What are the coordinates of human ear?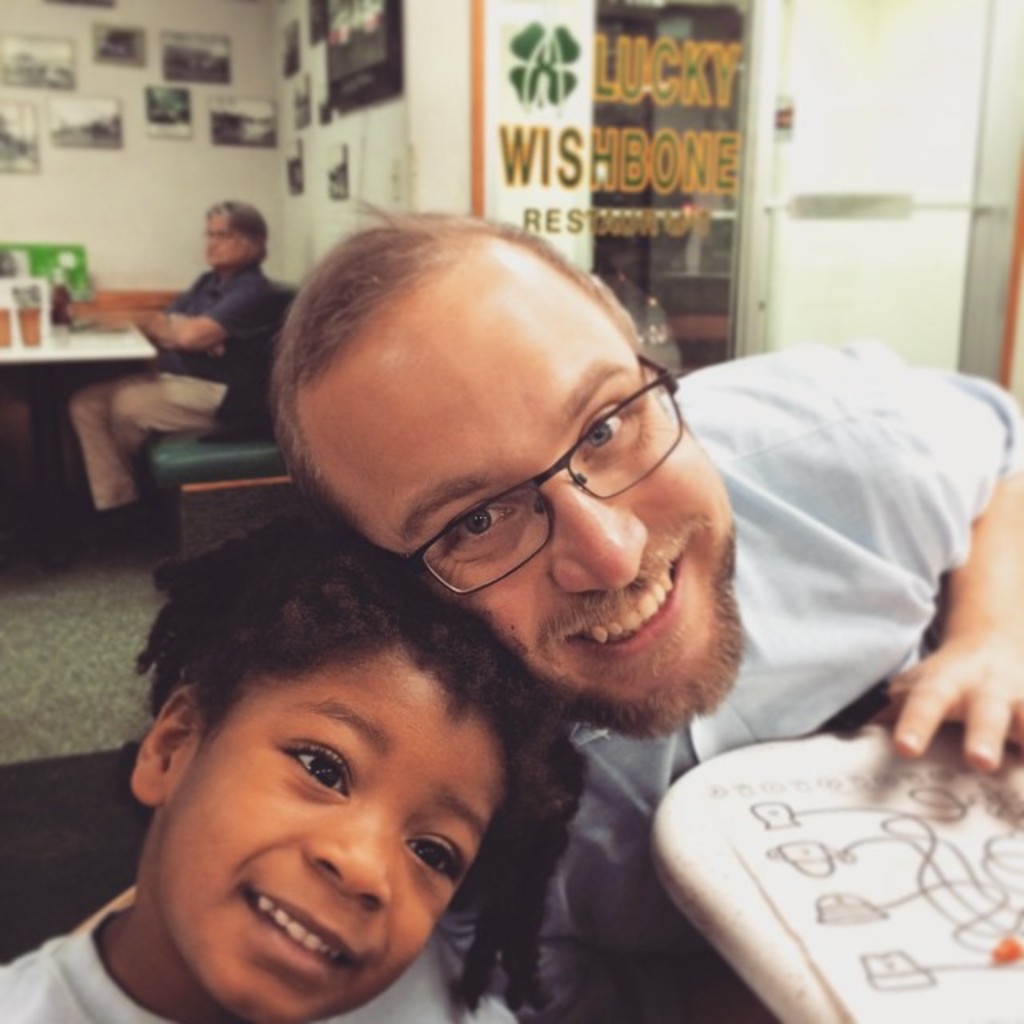
[138, 685, 195, 800].
